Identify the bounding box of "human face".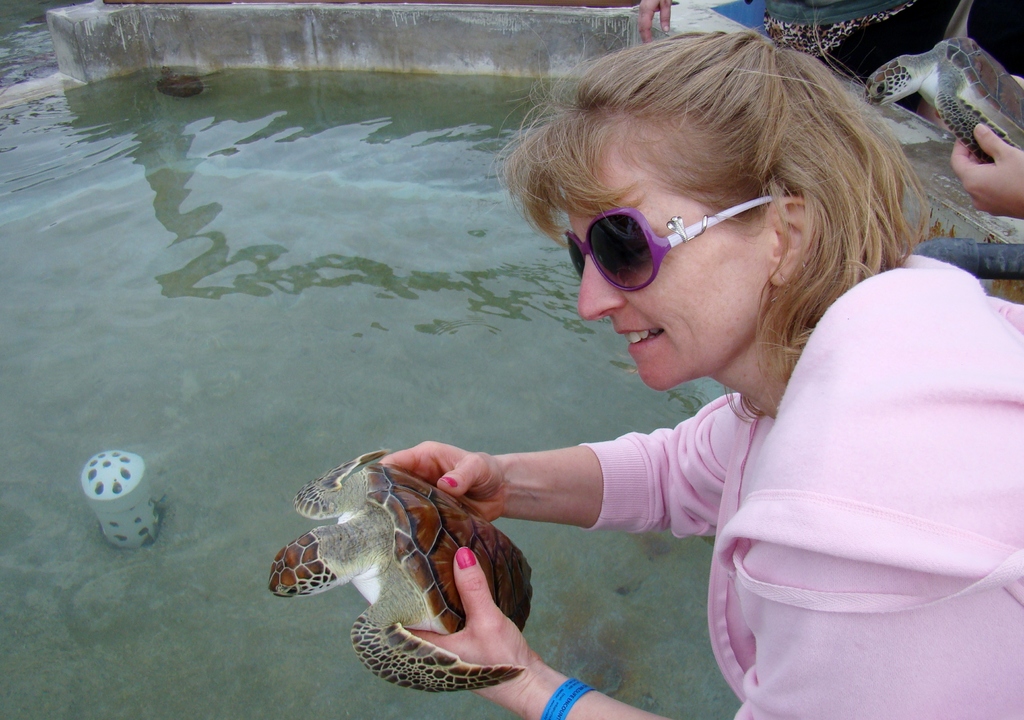
{"left": 563, "top": 140, "right": 759, "bottom": 392}.
